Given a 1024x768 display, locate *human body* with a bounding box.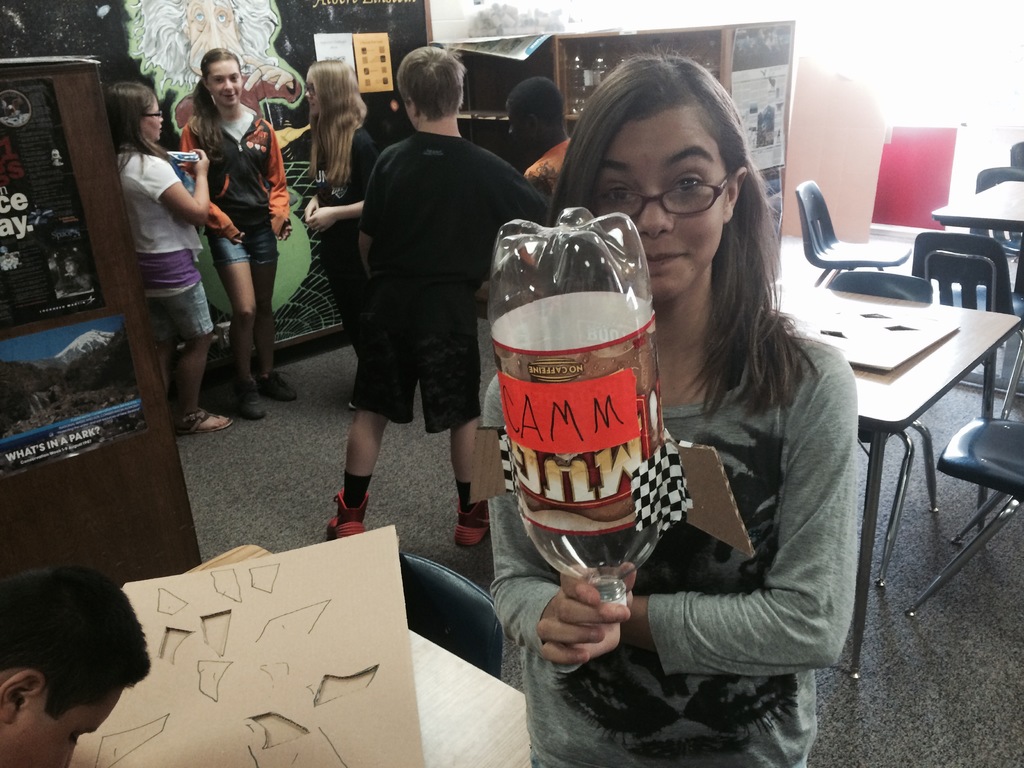
Located: {"x1": 309, "y1": 38, "x2": 372, "y2": 372}.
